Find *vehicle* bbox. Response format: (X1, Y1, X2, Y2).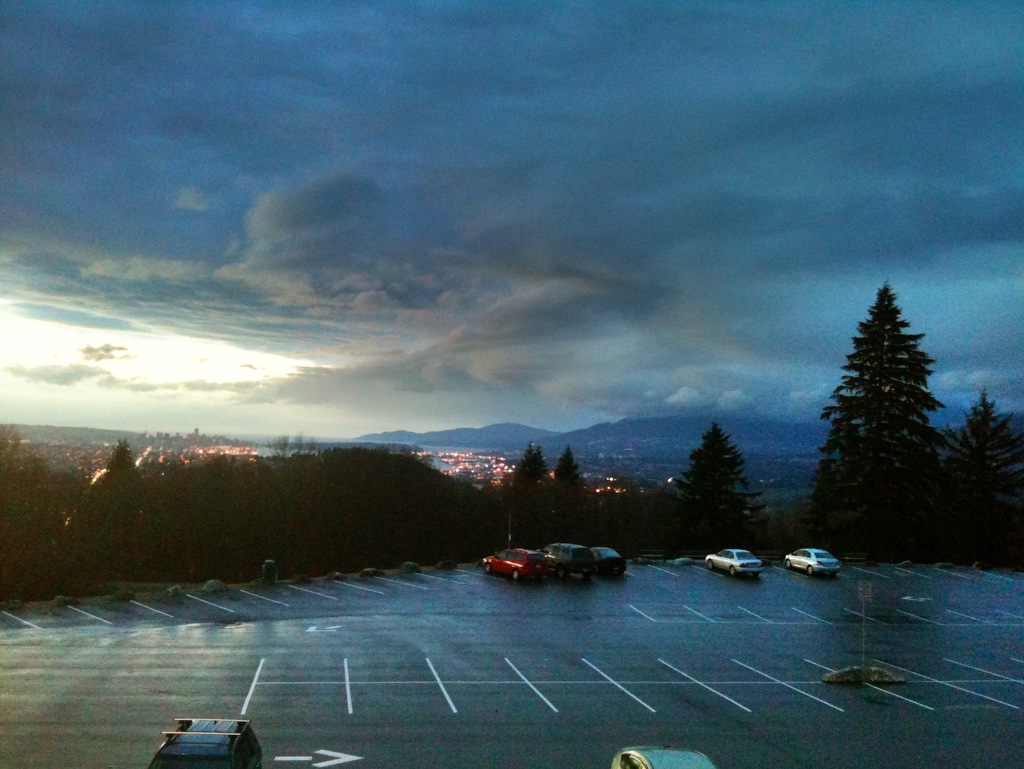
(703, 544, 759, 578).
